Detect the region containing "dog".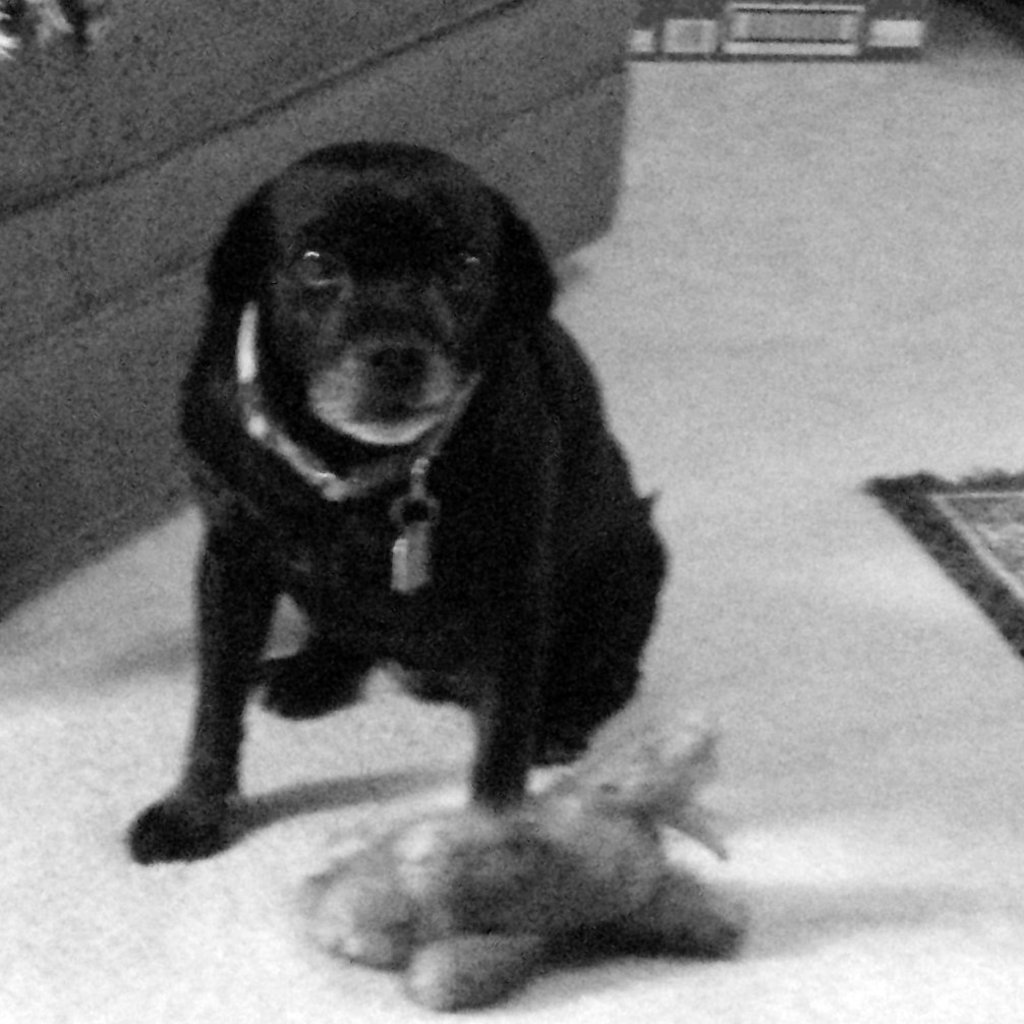
{"left": 121, "top": 145, "right": 673, "bottom": 872}.
